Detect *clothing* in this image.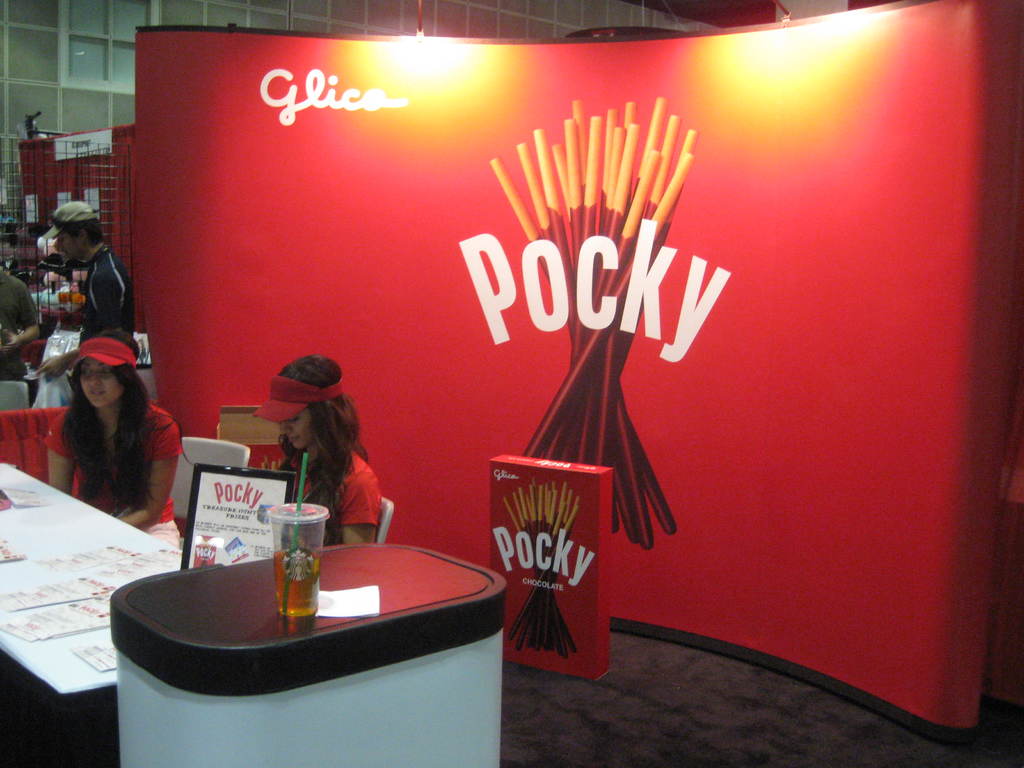
Detection: x1=0, y1=270, x2=41, y2=379.
